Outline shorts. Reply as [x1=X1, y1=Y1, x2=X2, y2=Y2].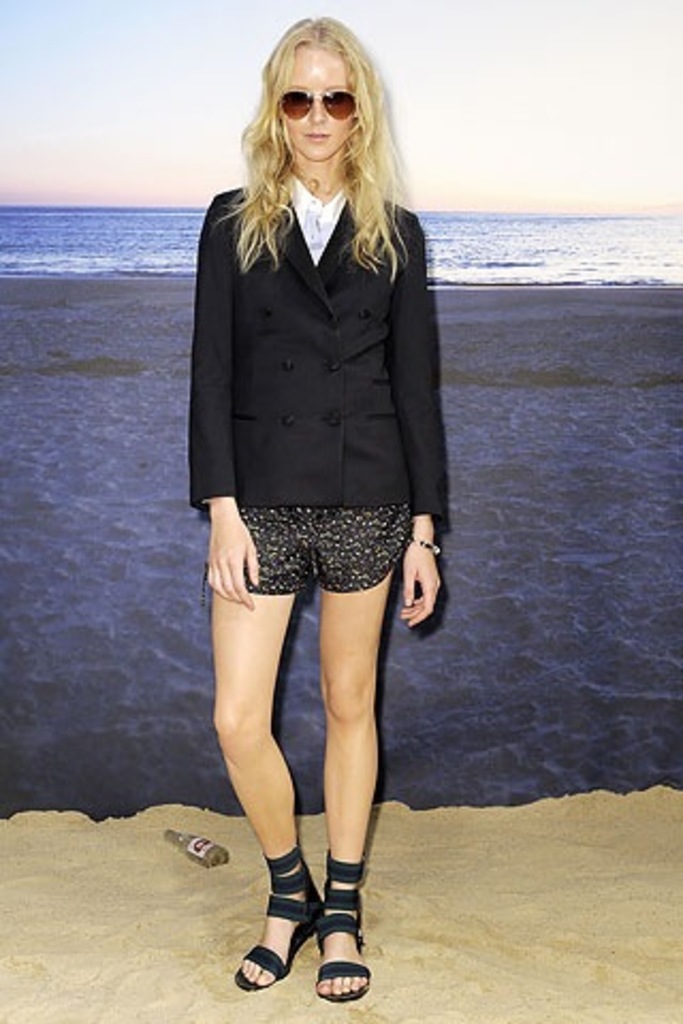
[x1=203, y1=506, x2=414, y2=591].
